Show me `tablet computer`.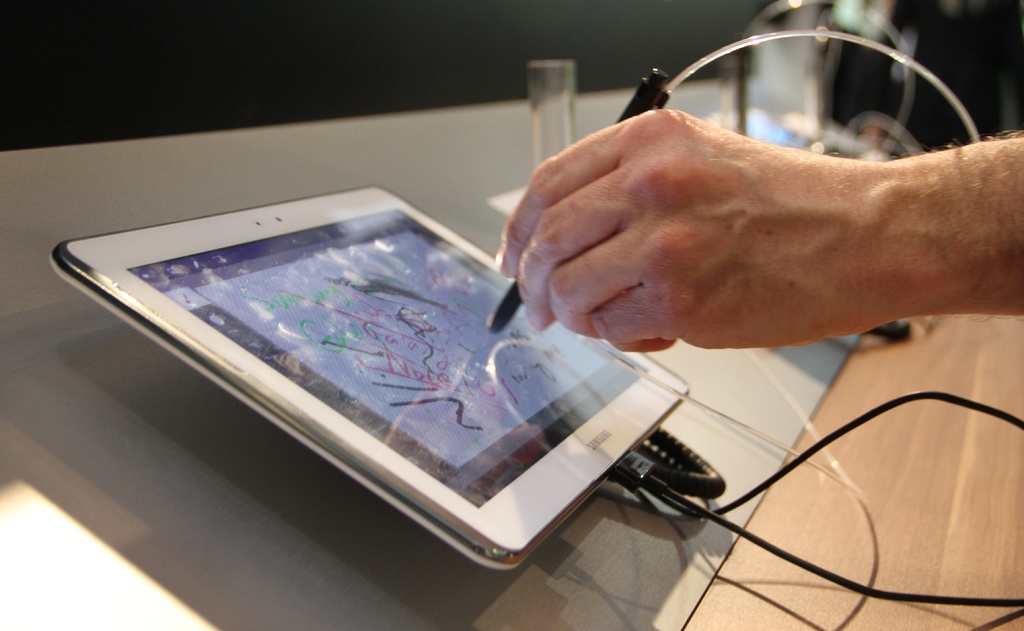
`tablet computer` is here: [x1=48, y1=184, x2=690, y2=571].
